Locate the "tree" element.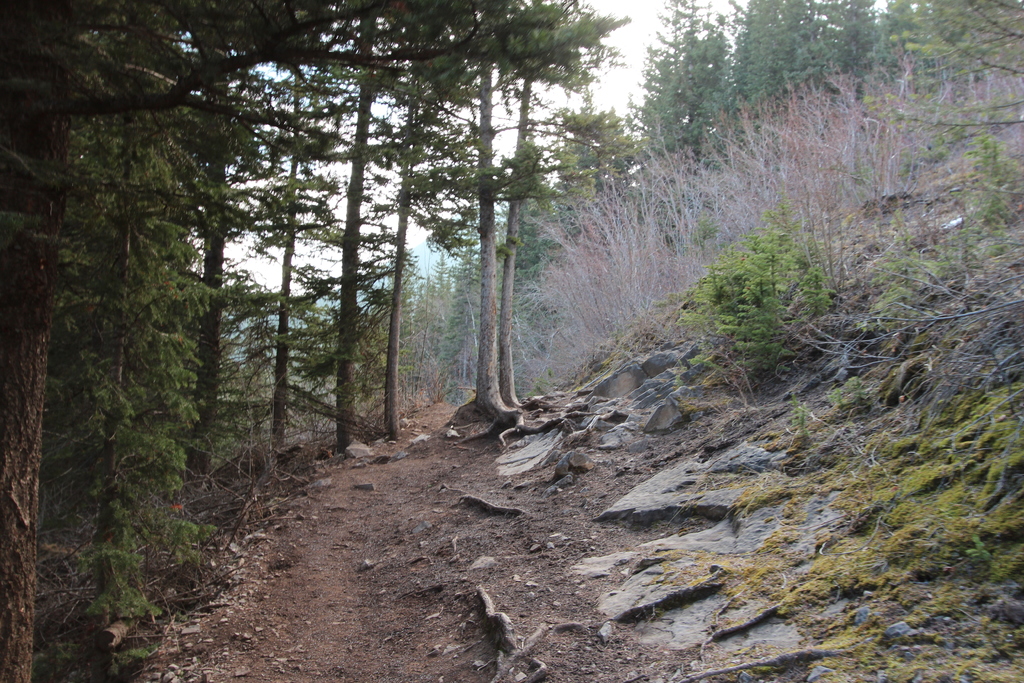
Element bbox: locate(640, 0, 762, 215).
